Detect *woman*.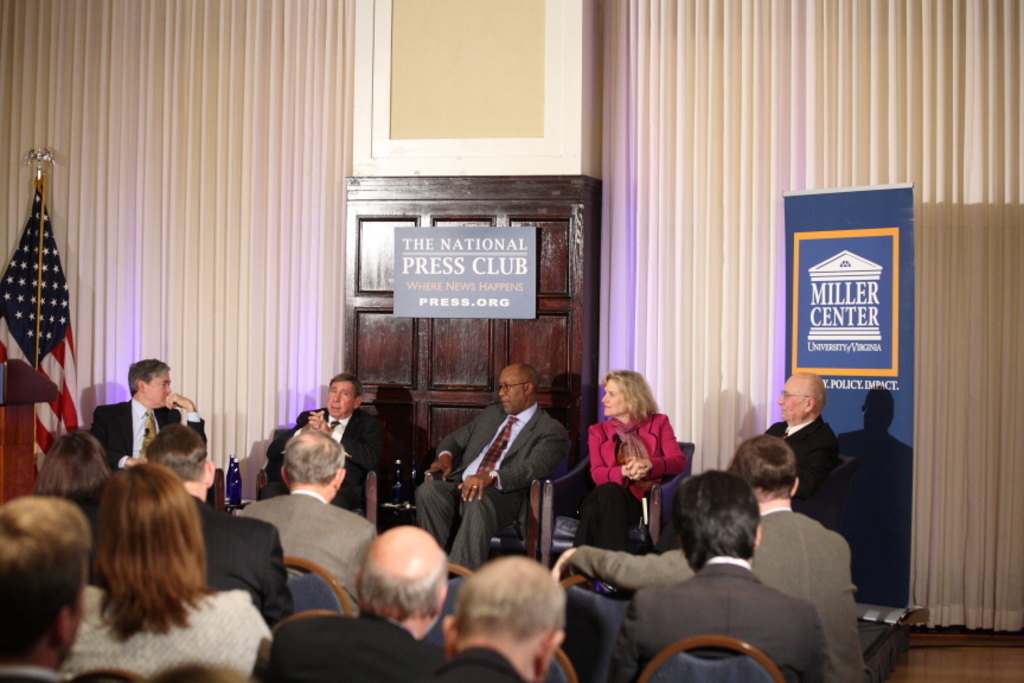
Detected at [x1=63, y1=459, x2=271, y2=682].
